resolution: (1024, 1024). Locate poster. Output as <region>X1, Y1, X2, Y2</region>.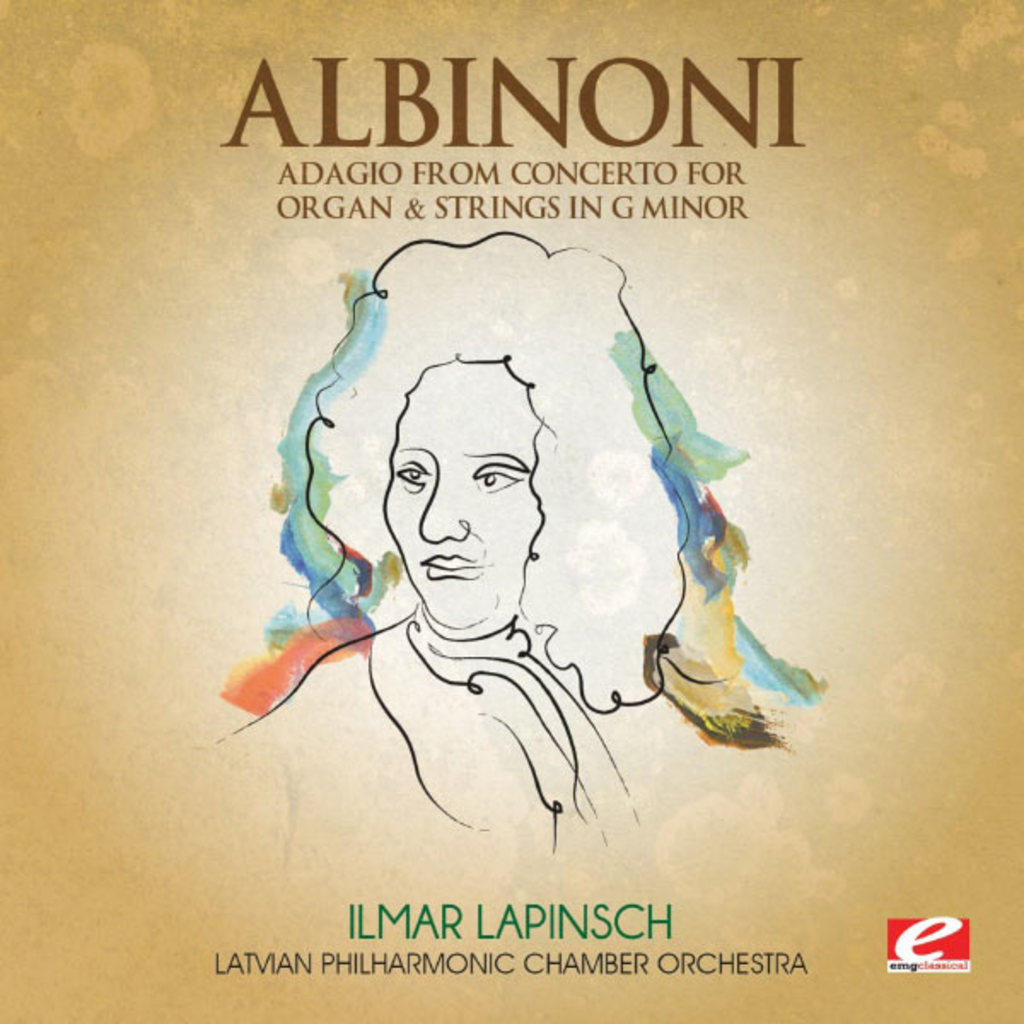
<region>0, 0, 1022, 1022</region>.
